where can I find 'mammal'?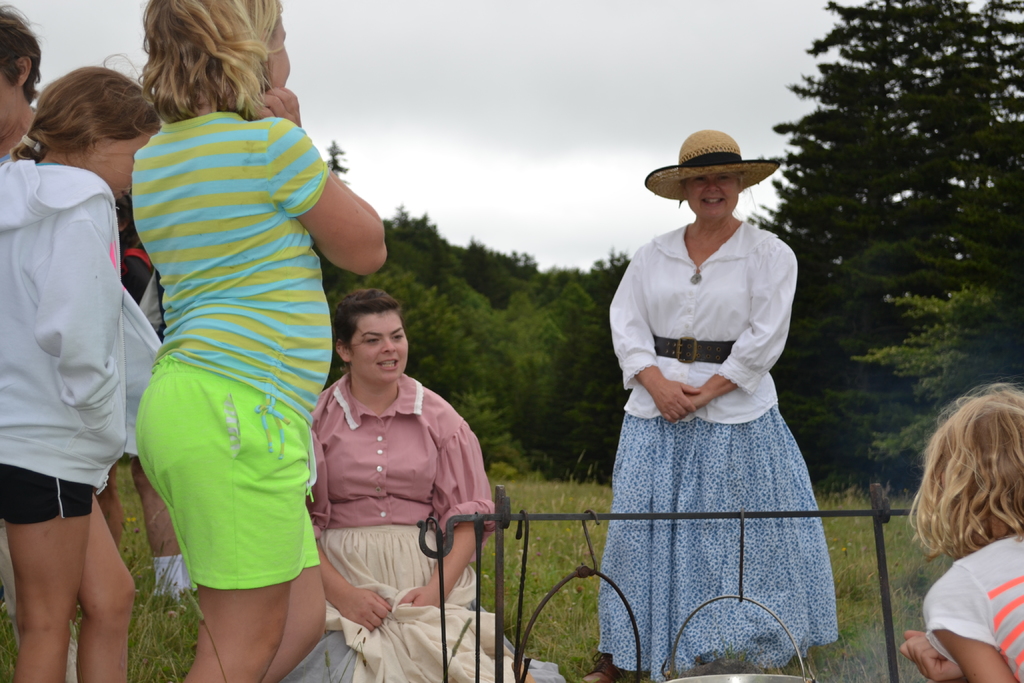
You can find it at 6, 43, 163, 672.
